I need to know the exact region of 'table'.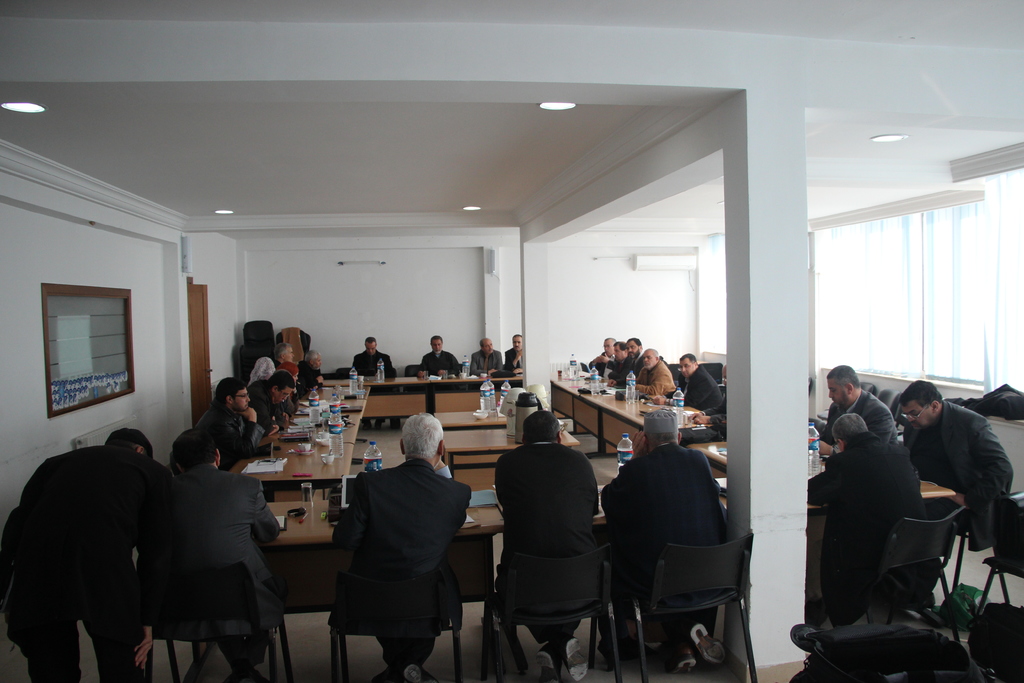
Region: (431,407,511,436).
